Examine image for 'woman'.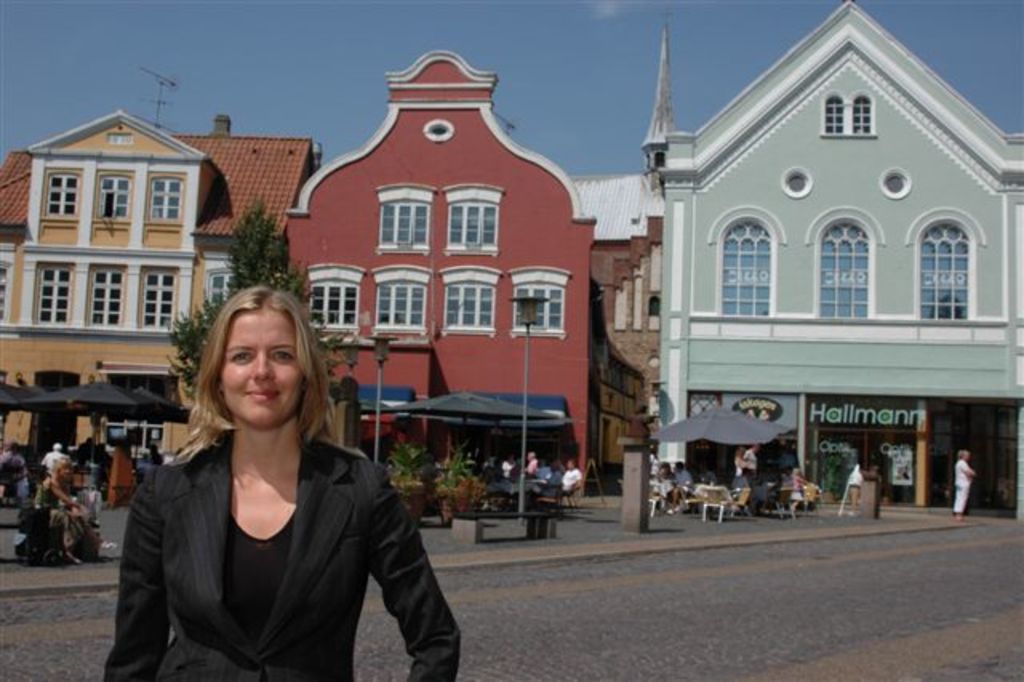
Examination result: detection(101, 285, 464, 680).
